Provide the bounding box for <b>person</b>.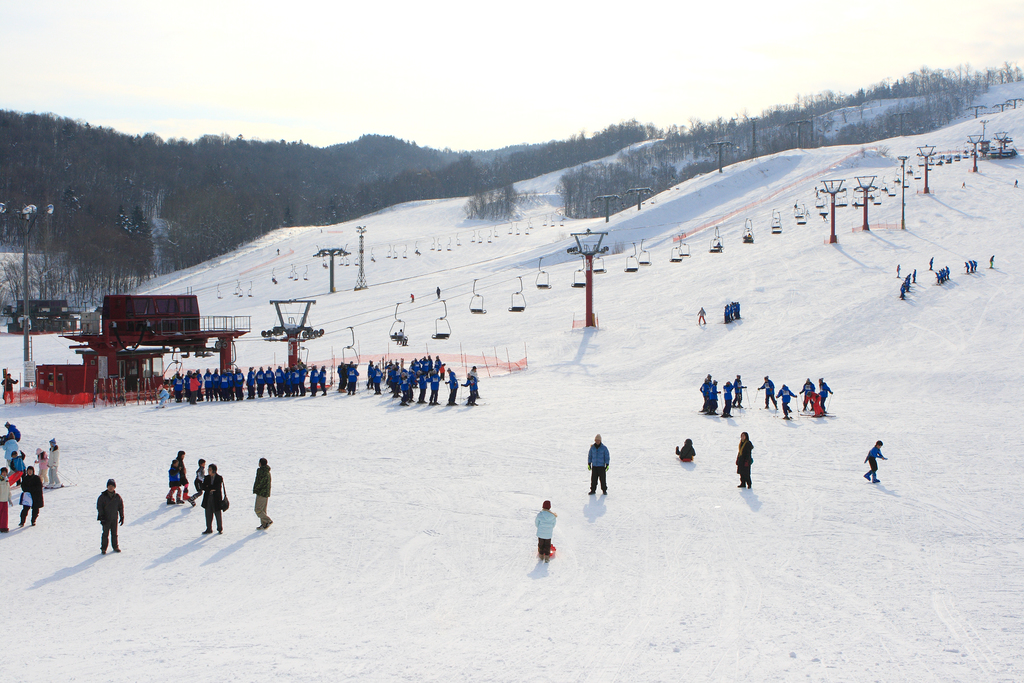
l=0, t=469, r=11, b=532.
